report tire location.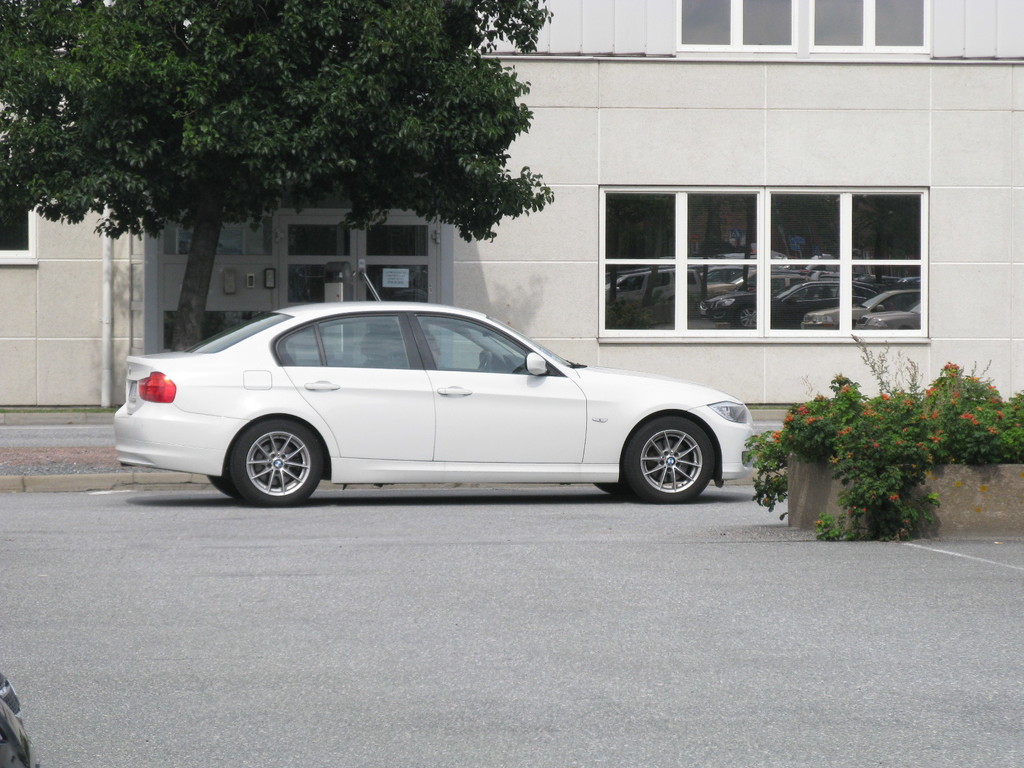
Report: [595, 483, 626, 500].
